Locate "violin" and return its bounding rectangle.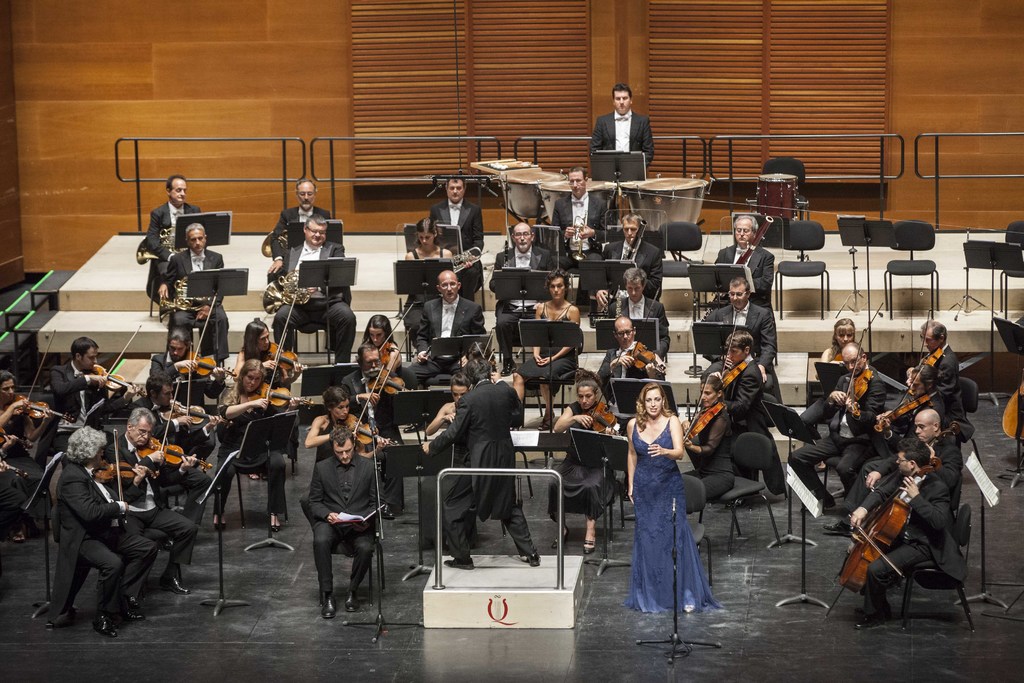
(97, 422, 163, 516).
